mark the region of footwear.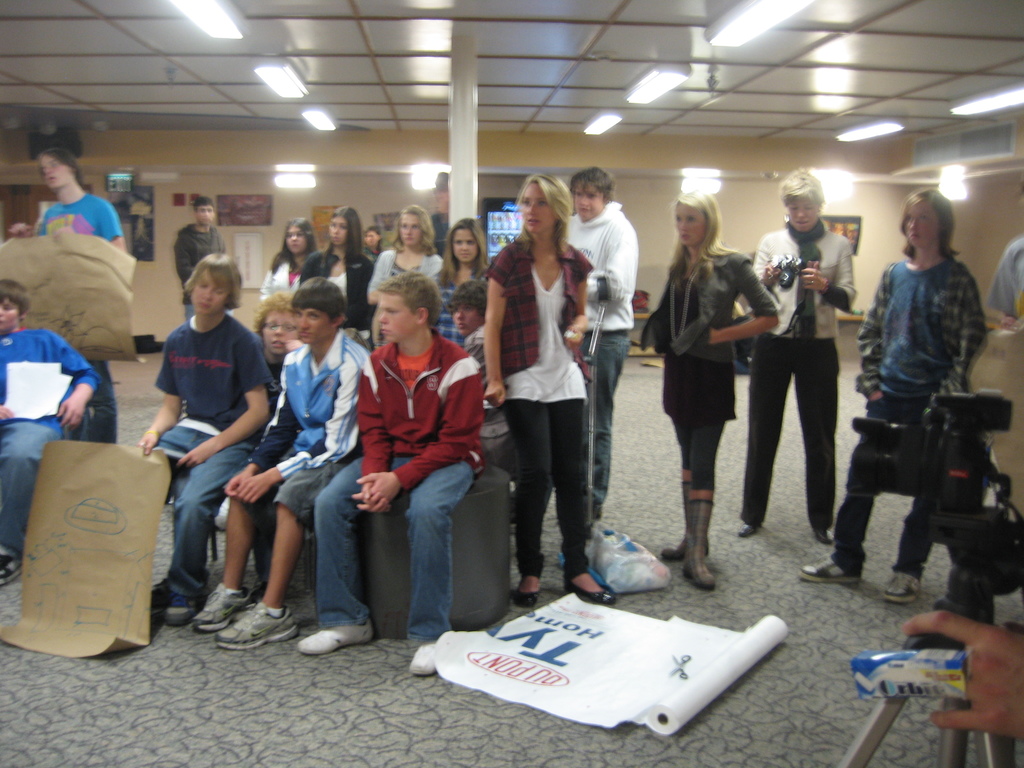
Region: 292:612:378:659.
